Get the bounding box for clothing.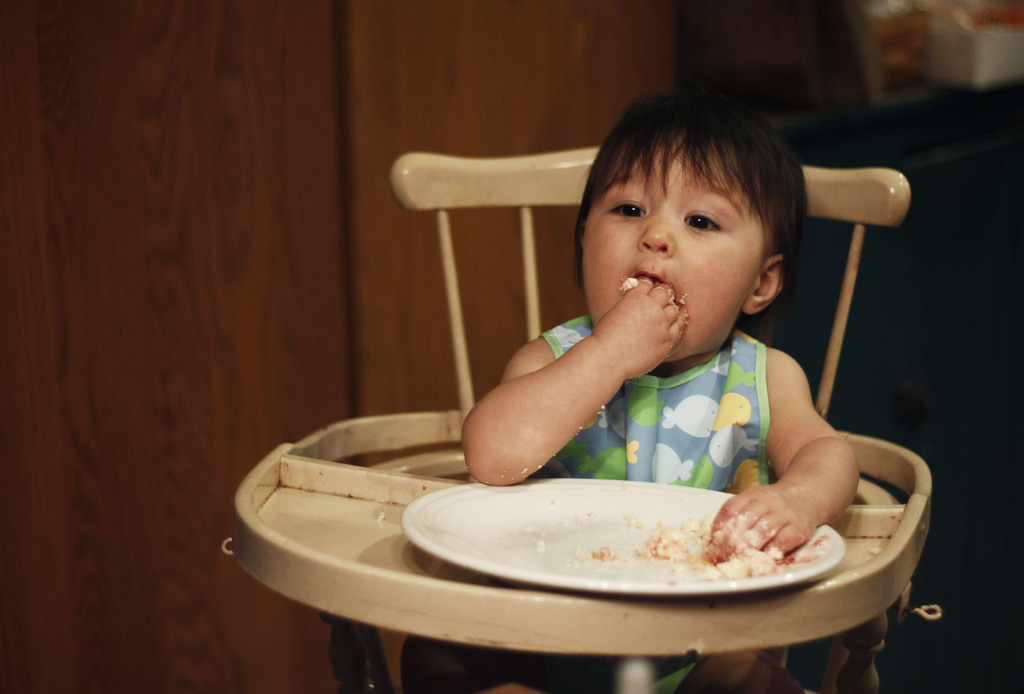
543 313 772 499.
